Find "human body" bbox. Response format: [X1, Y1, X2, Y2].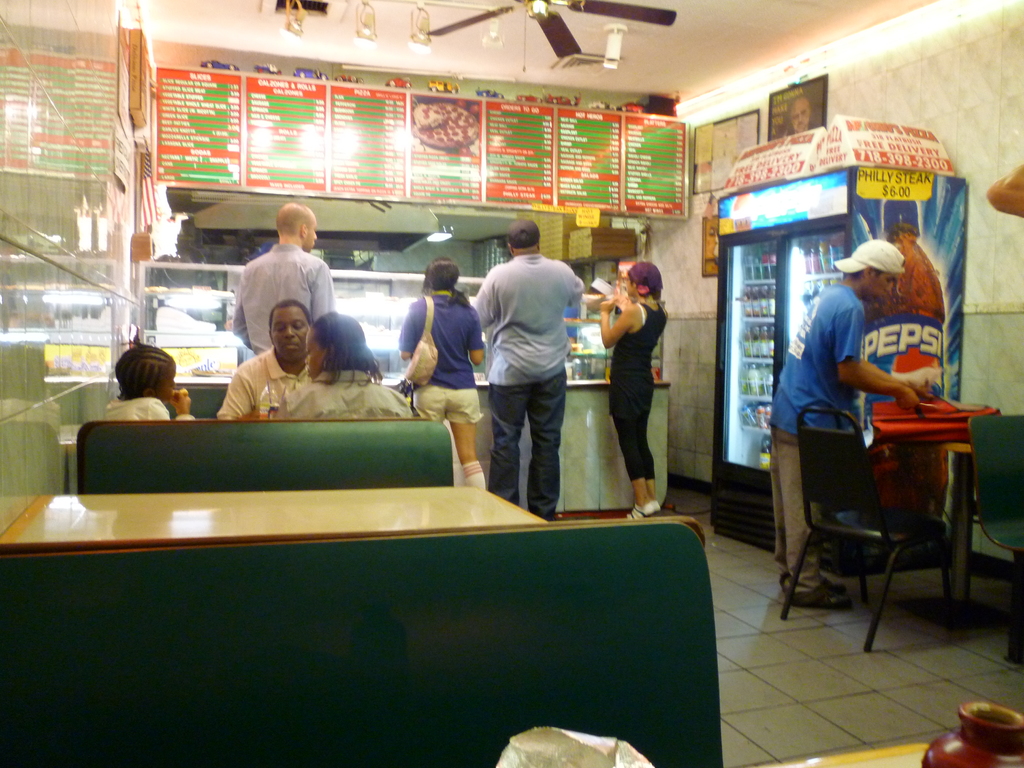
[216, 346, 316, 420].
